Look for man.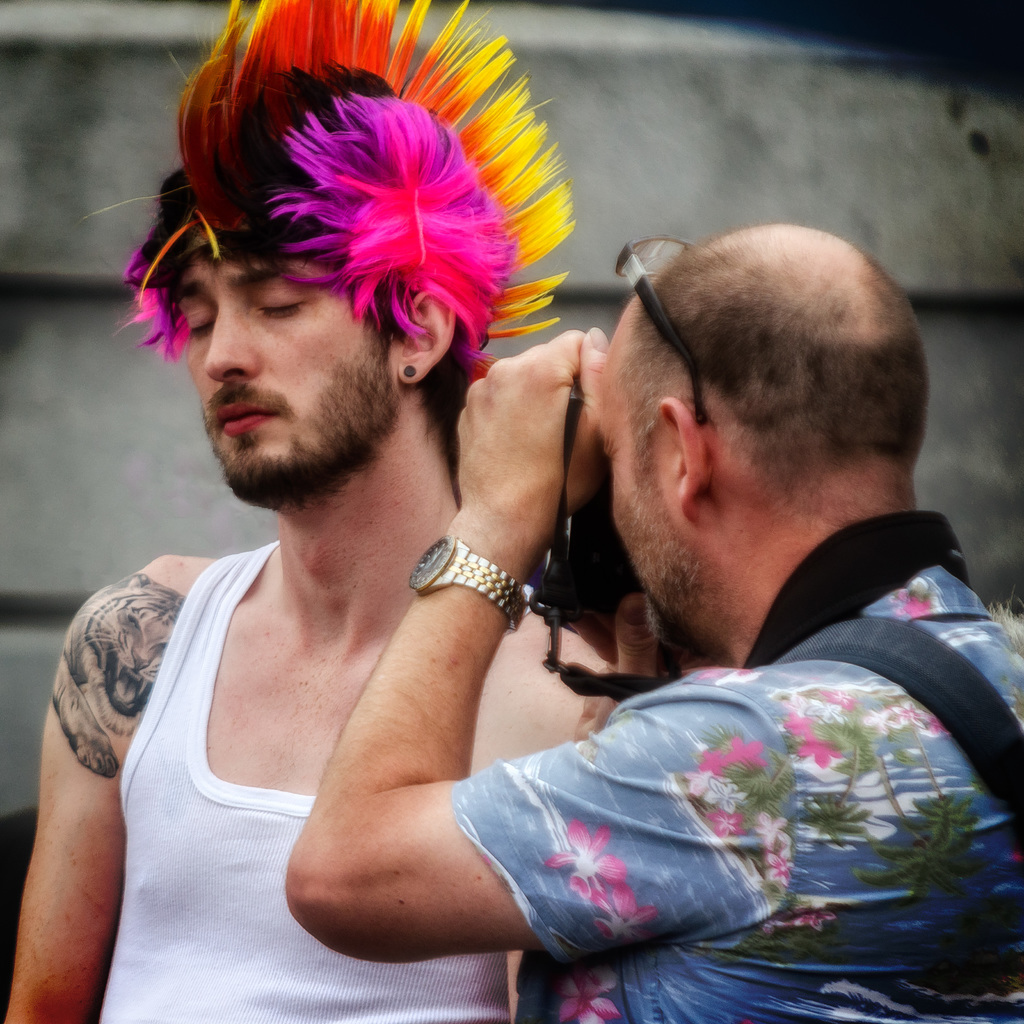
Found: [left=285, top=222, right=1023, bottom=1023].
